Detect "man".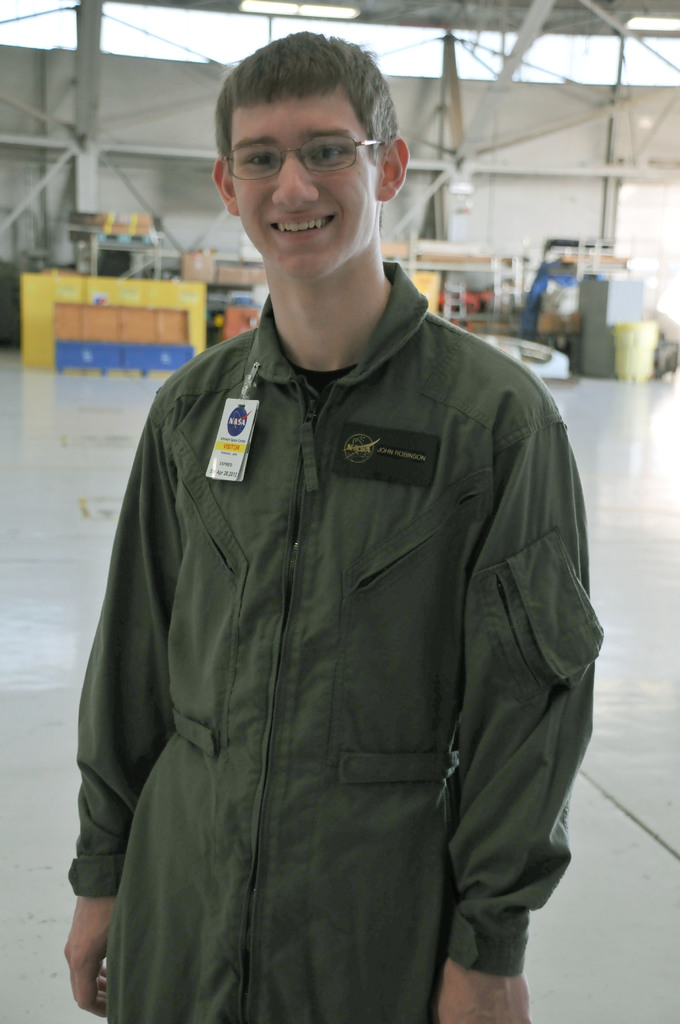
Detected at select_region(62, 20, 619, 1021).
